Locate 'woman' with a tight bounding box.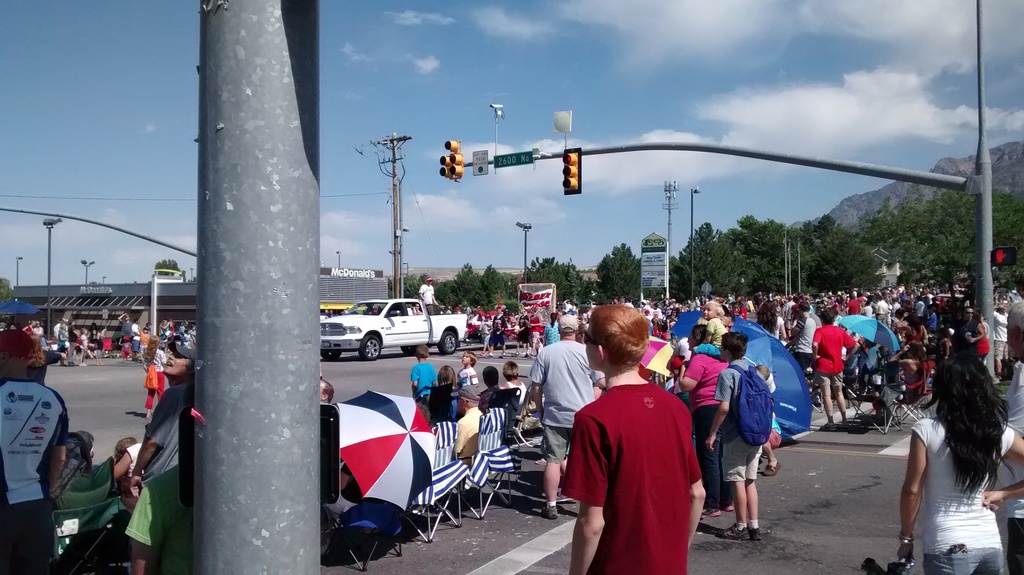
<box>676,322,735,517</box>.
